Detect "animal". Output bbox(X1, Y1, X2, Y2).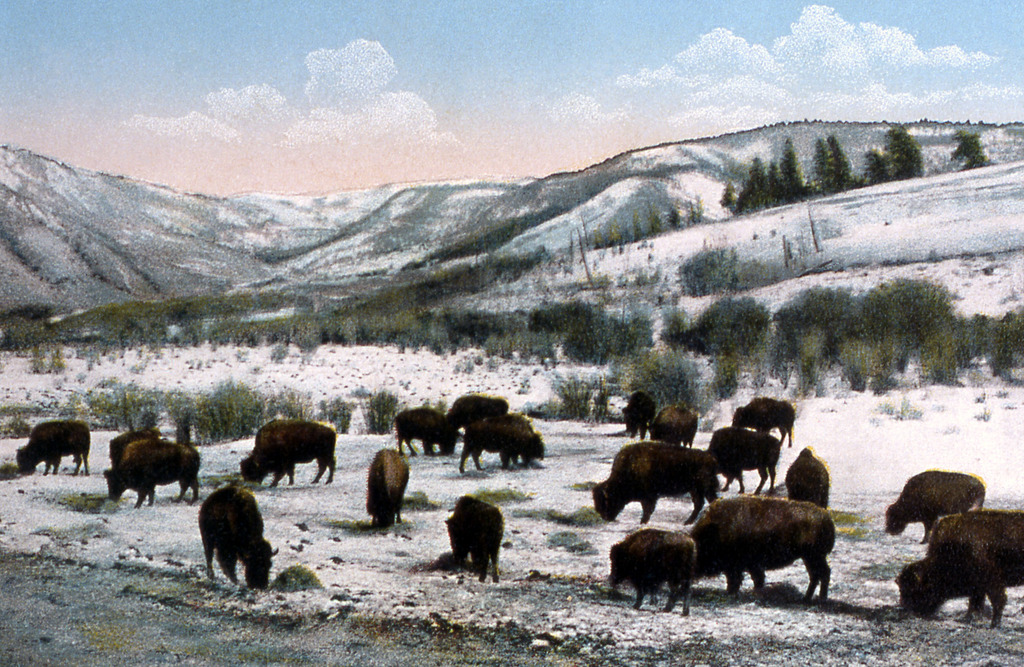
bbox(726, 393, 797, 449).
